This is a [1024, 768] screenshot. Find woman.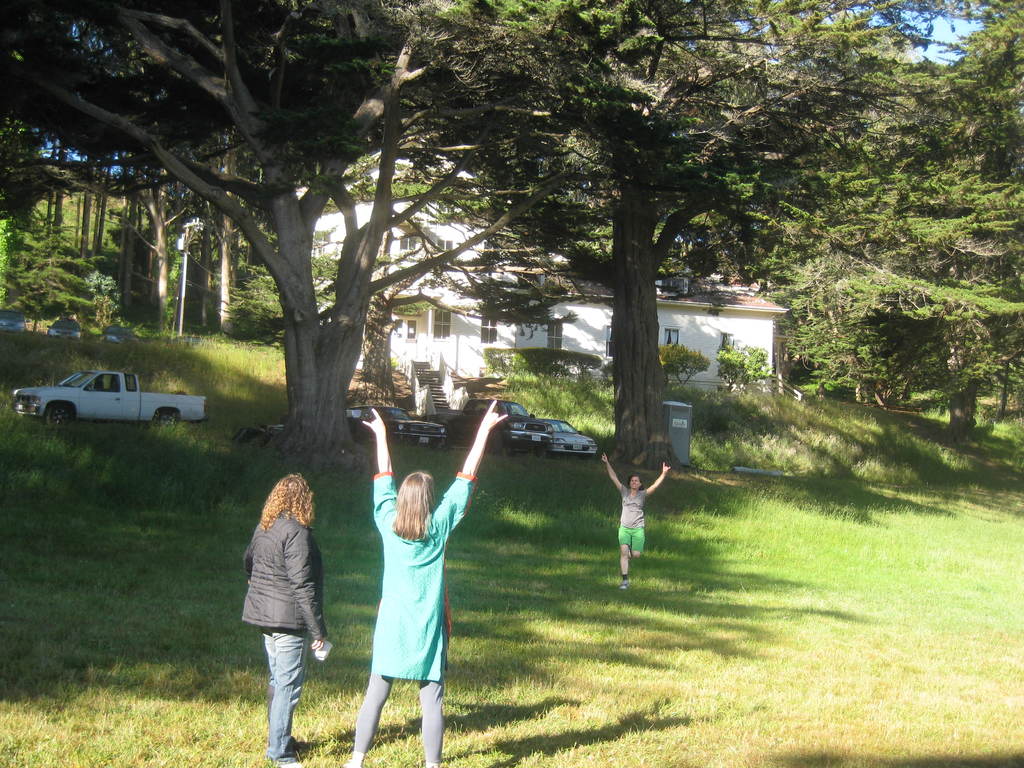
Bounding box: (236, 471, 331, 765).
